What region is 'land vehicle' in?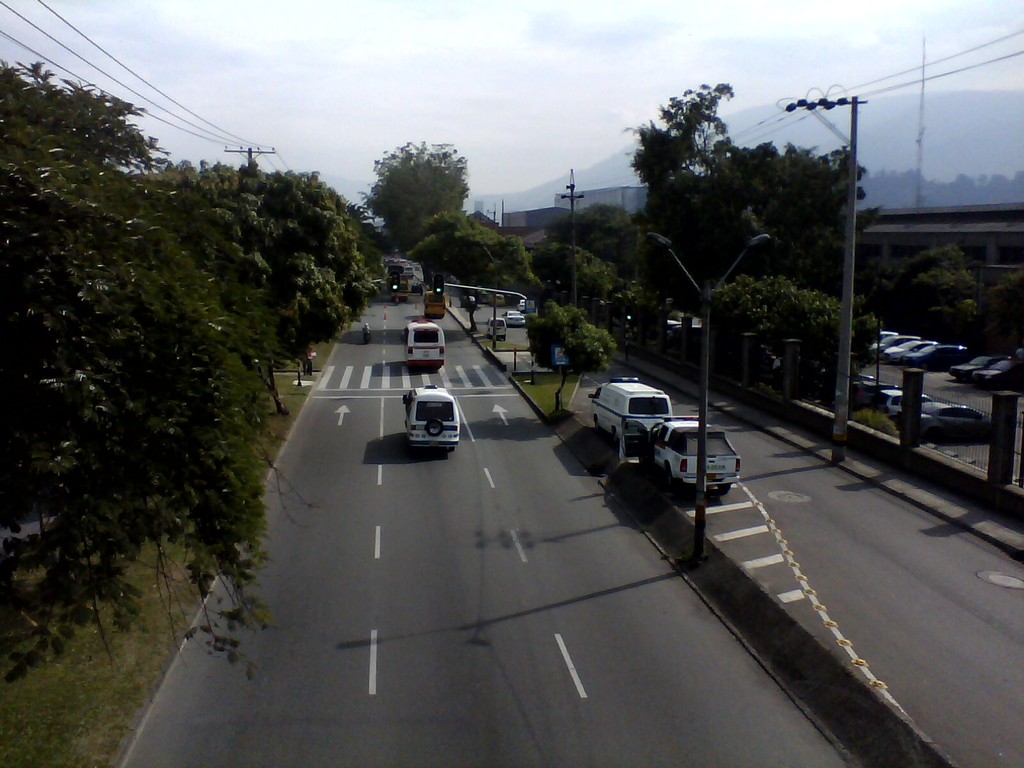
[left=399, top=380, right=460, bottom=455].
